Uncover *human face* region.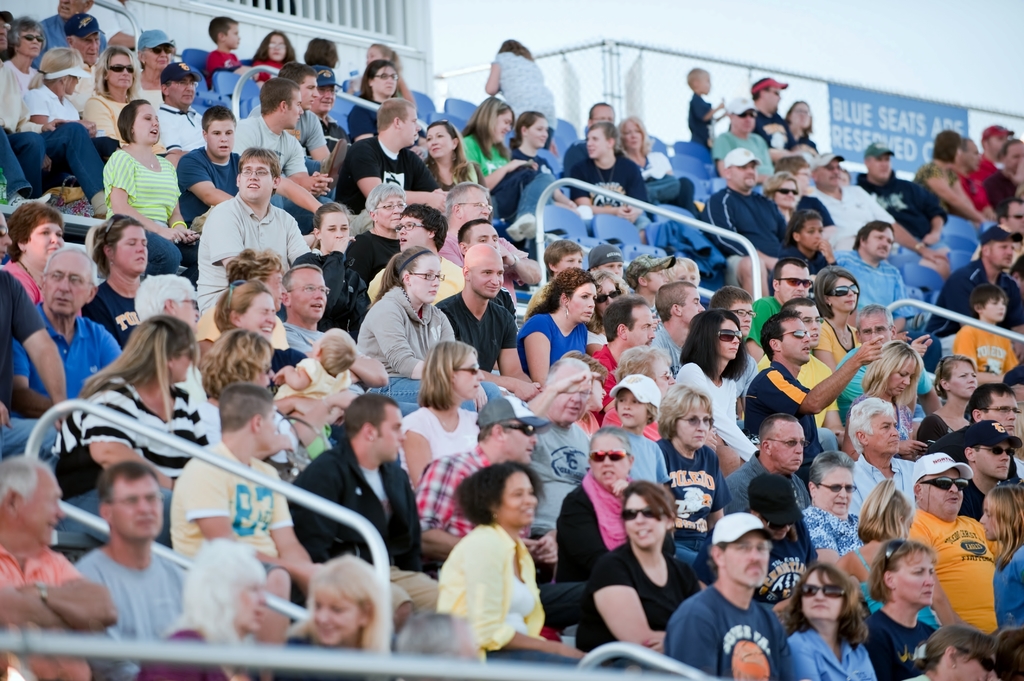
Uncovered: bbox=(68, 24, 102, 62).
